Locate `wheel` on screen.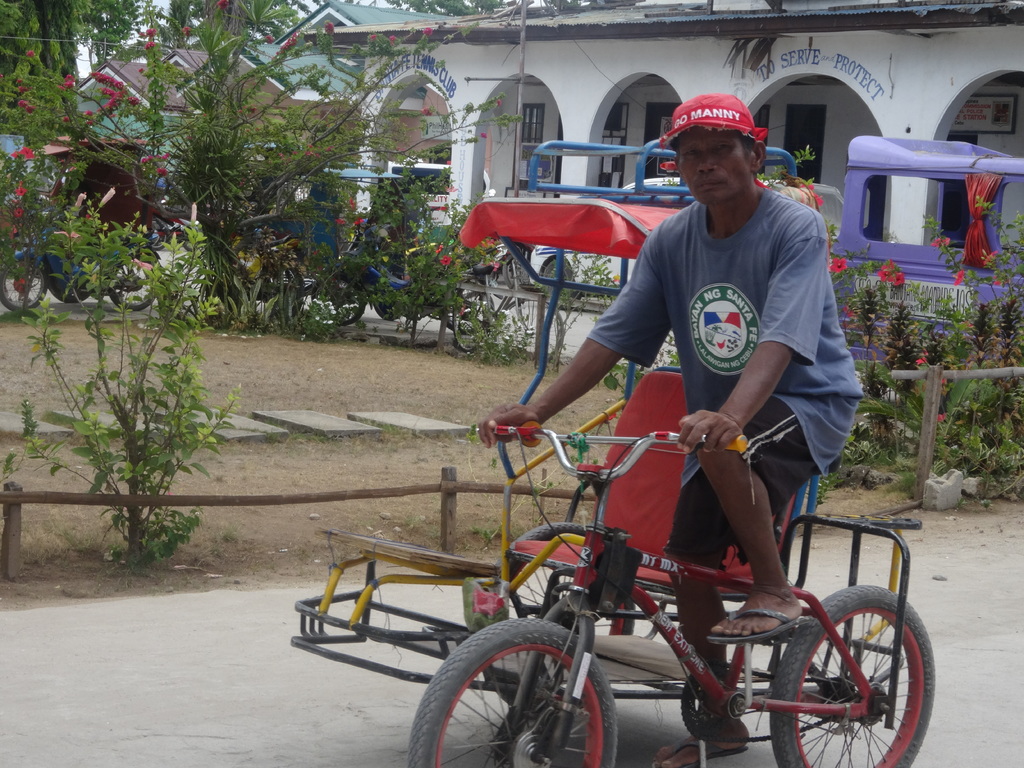
On screen at Rect(451, 286, 499, 360).
